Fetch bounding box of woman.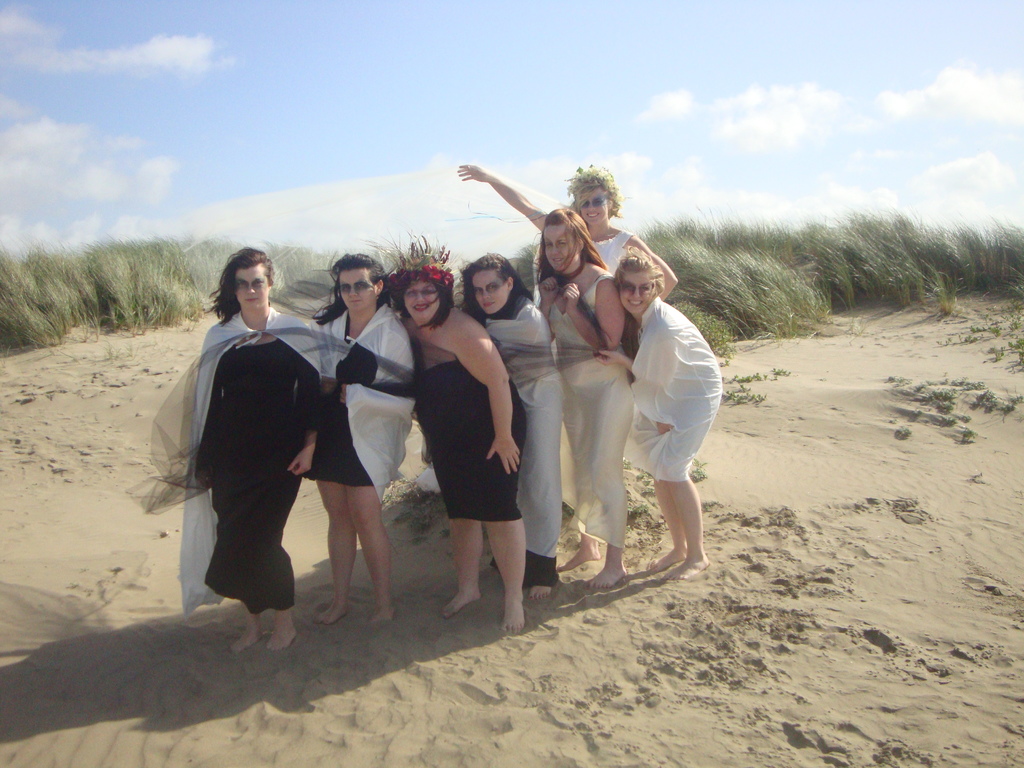
Bbox: {"x1": 520, "y1": 204, "x2": 633, "y2": 600}.
